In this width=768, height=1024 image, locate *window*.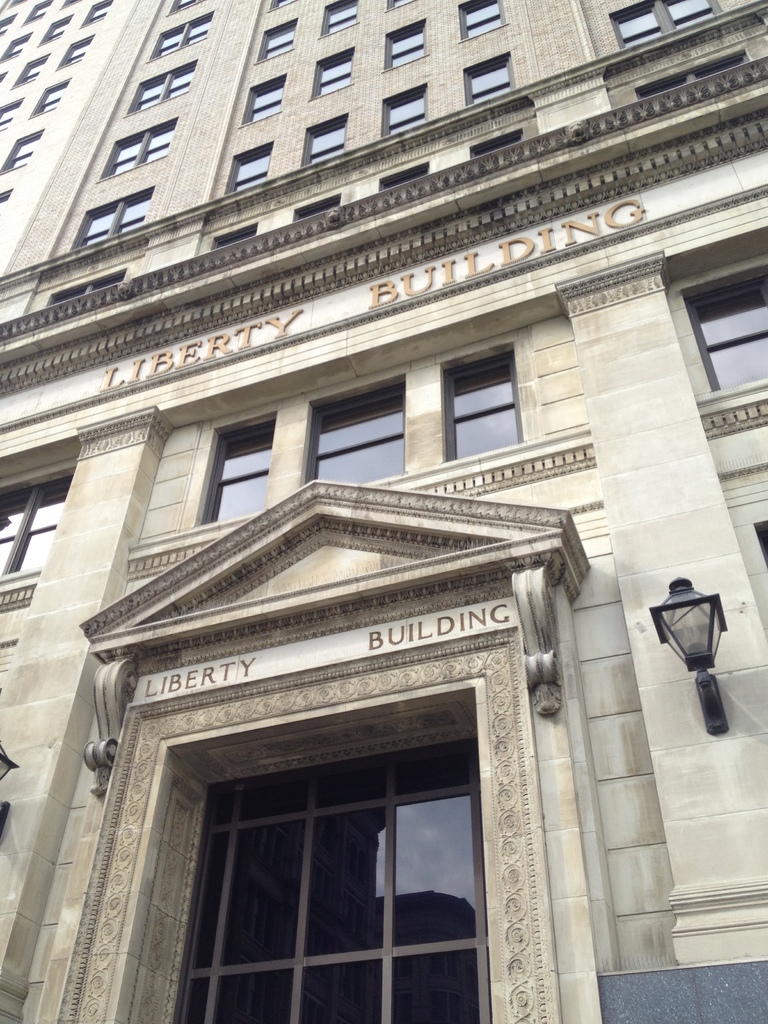
Bounding box: x1=384 y1=13 x2=426 y2=71.
